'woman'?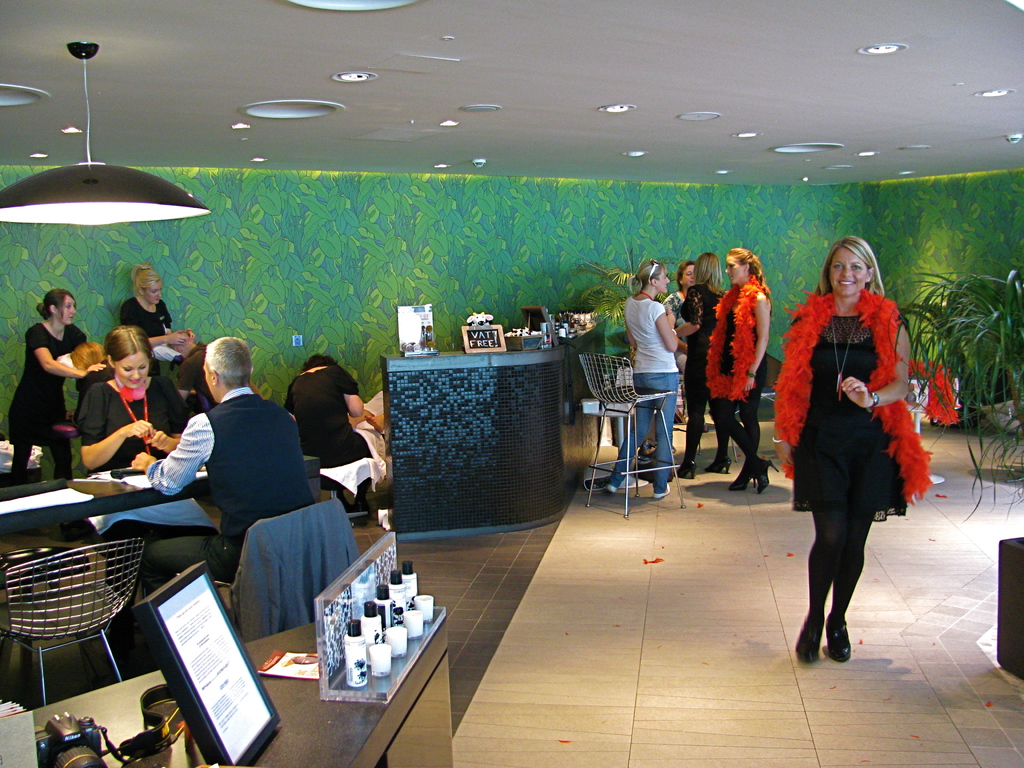
box=[117, 264, 190, 380]
